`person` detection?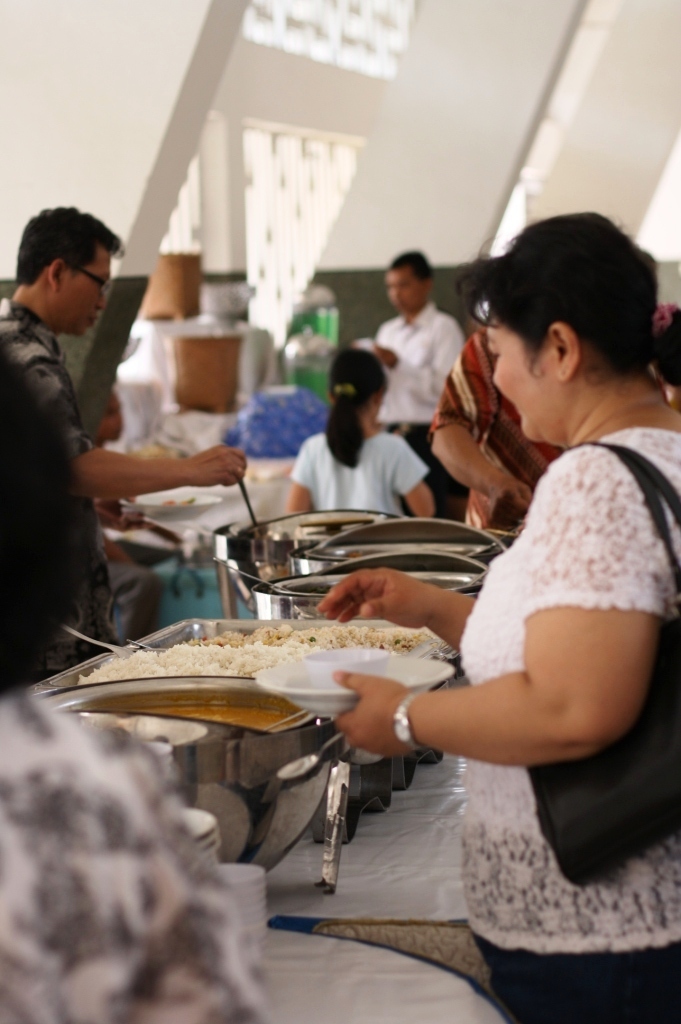
left=285, top=344, right=439, bottom=530
